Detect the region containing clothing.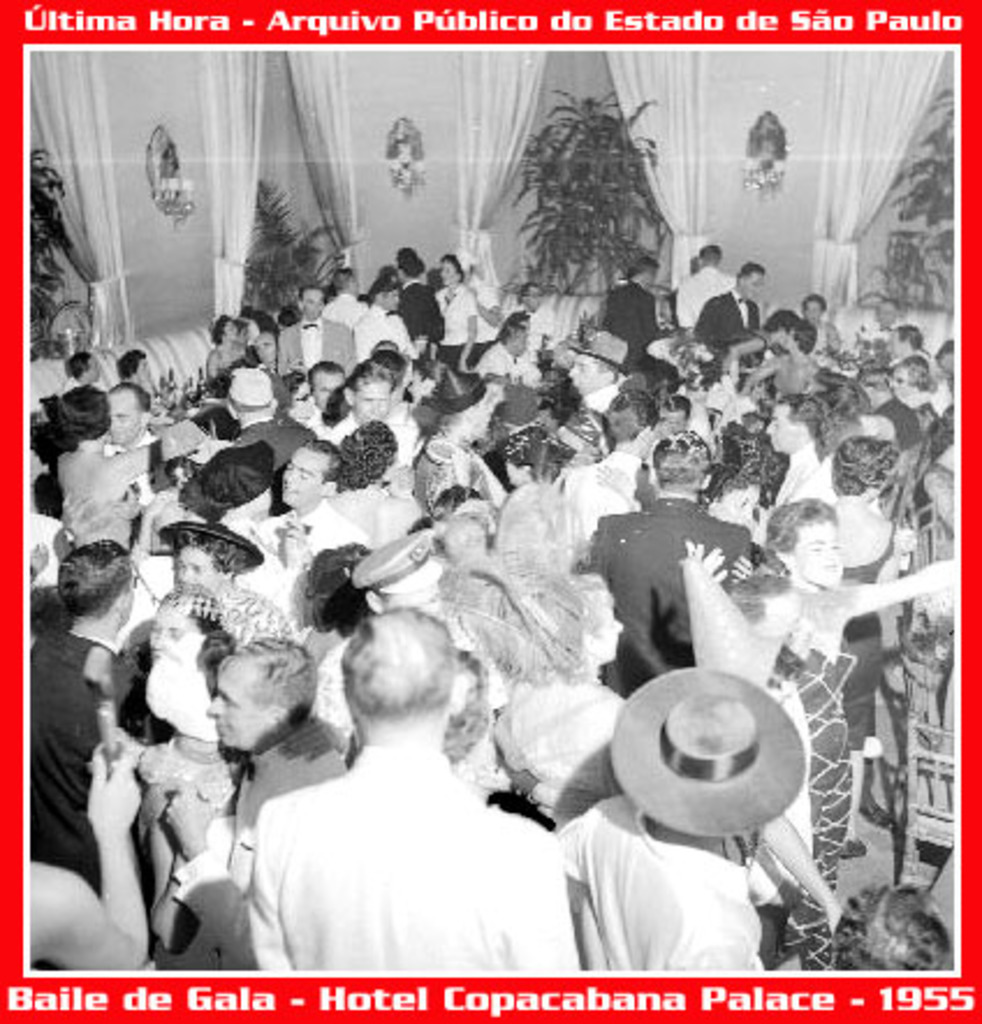
l=345, t=405, r=403, b=459.
